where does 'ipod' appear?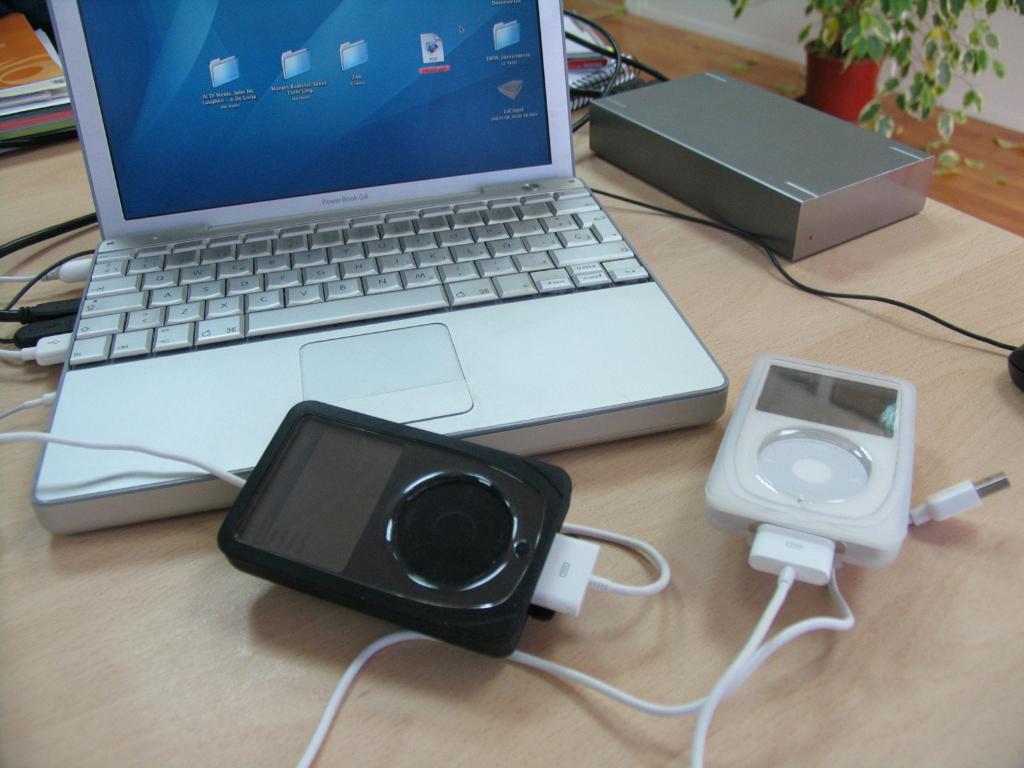
Appears at select_region(221, 399, 570, 659).
